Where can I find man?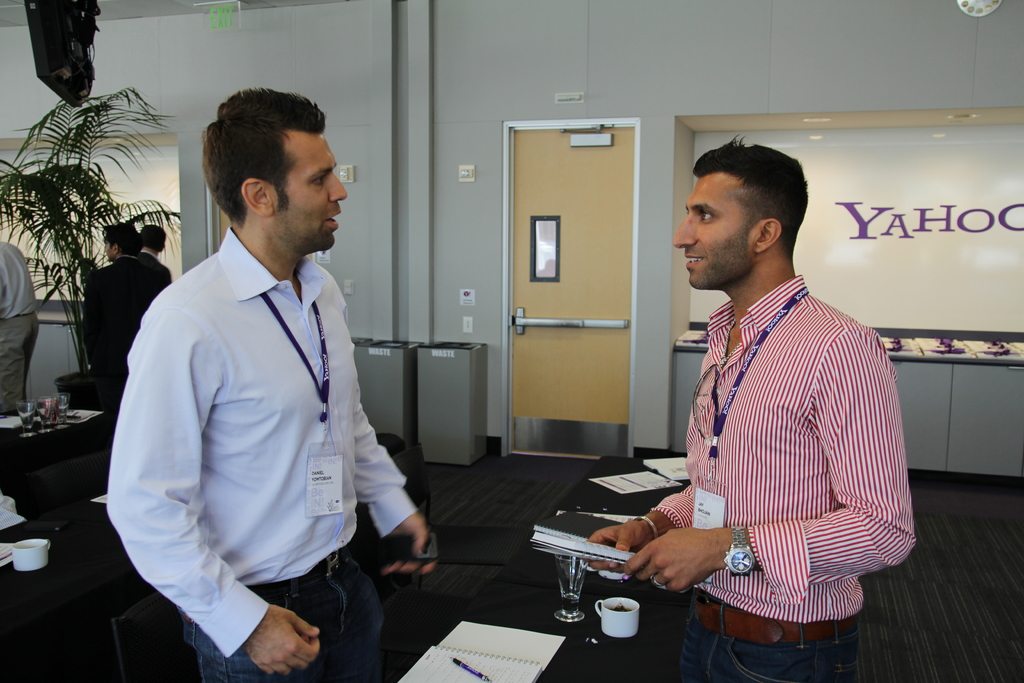
You can find it at {"left": 82, "top": 223, "right": 163, "bottom": 412}.
